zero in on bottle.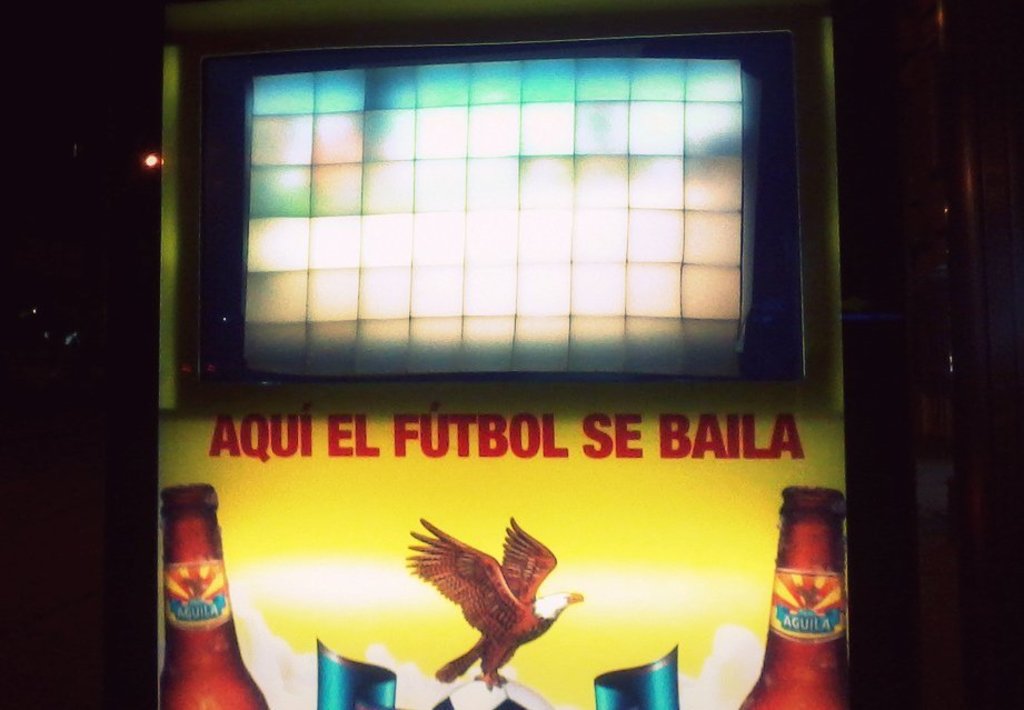
Zeroed in: box(758, 481, 854, 686).
